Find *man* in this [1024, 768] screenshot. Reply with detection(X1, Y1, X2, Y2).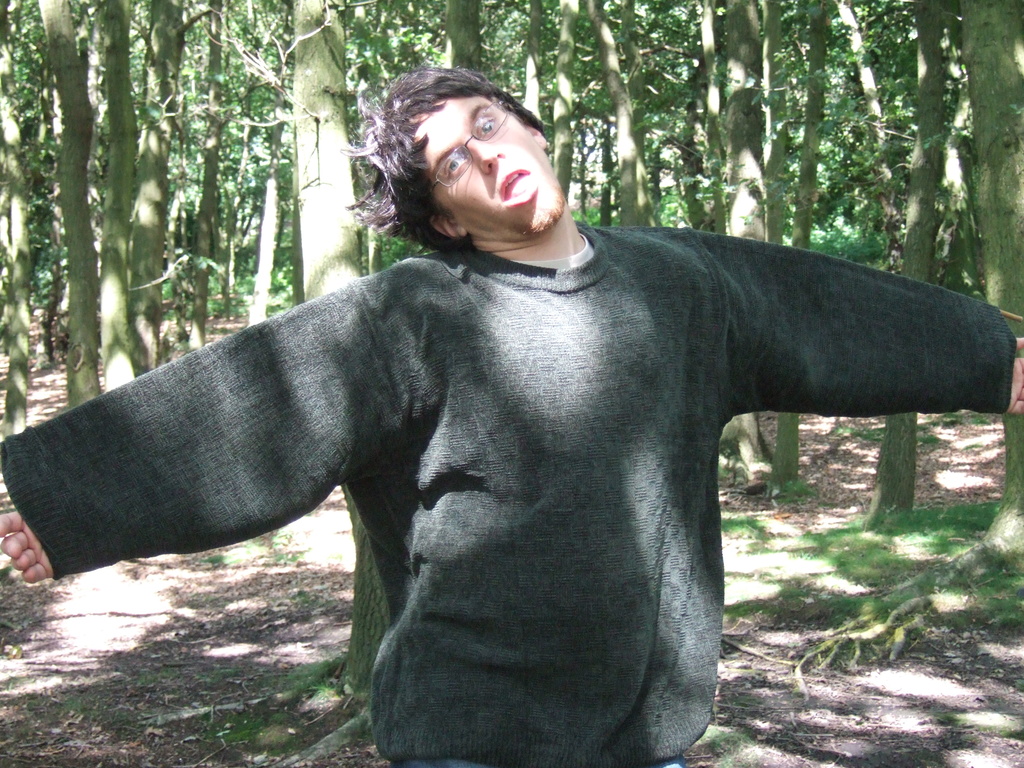
detection(38, 66, 982, 732).
